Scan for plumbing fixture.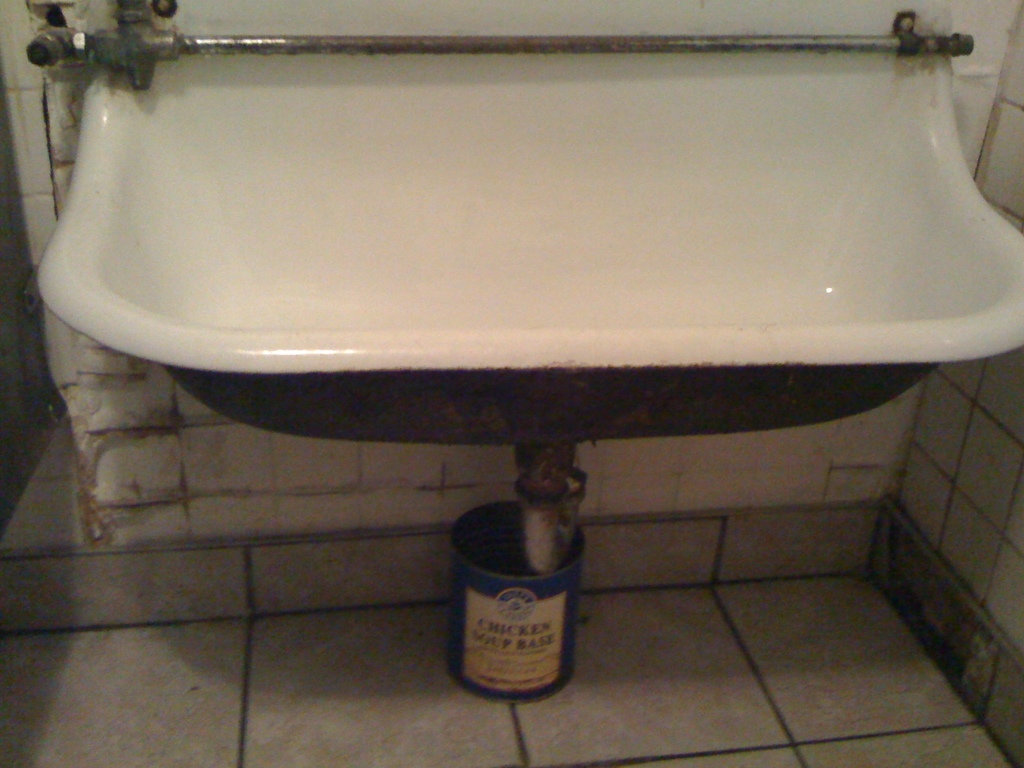
Scan result: <bbox>509, 442, 587, 582</bbox>.
